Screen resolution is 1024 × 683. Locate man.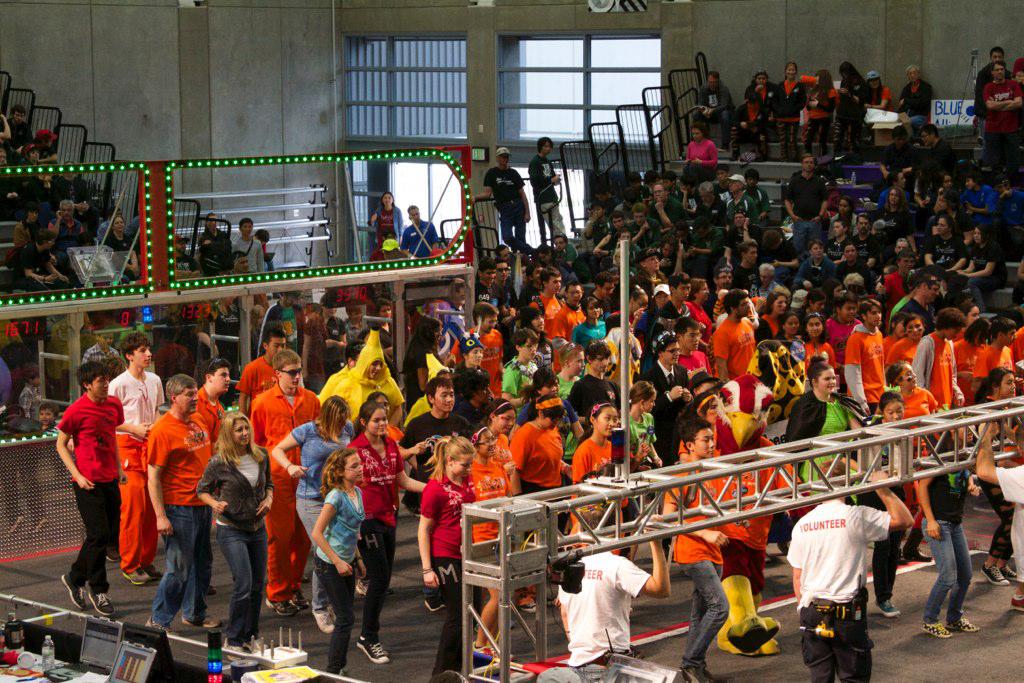
{"x1": 985, "y1": 61, "x2": 1023, "y2": 181}.
